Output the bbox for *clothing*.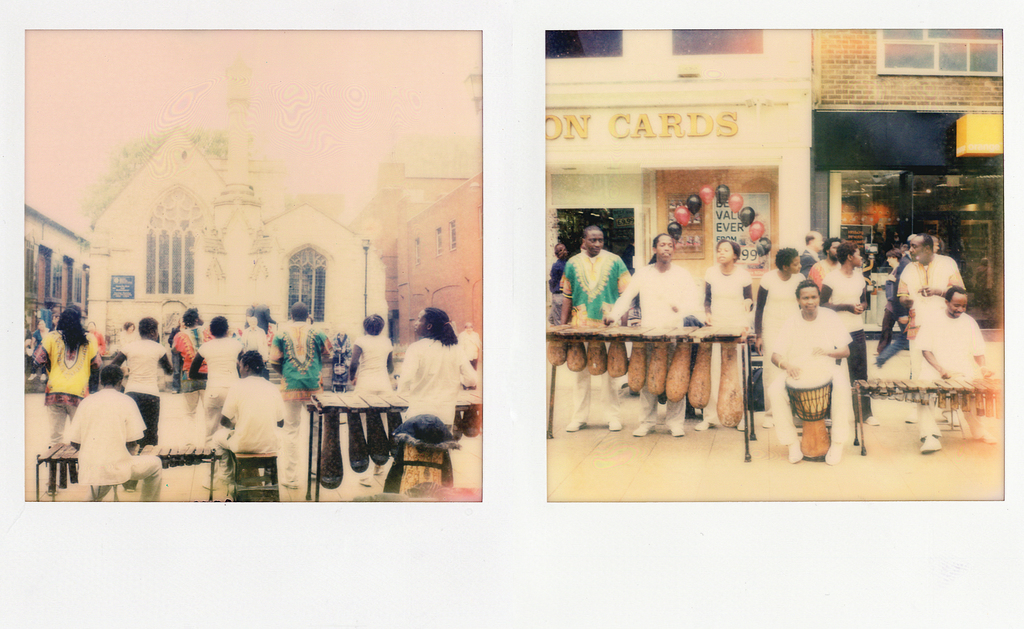
<region>273, 319, 328, 493</region>.
